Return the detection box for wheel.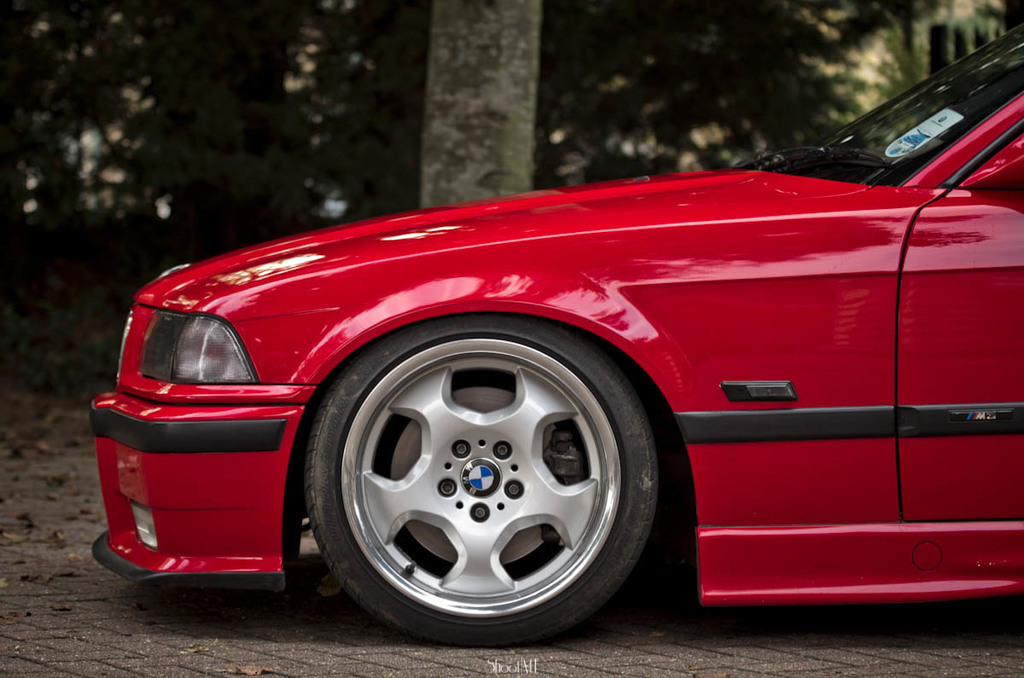
locate(294, 320, 671, 646).
